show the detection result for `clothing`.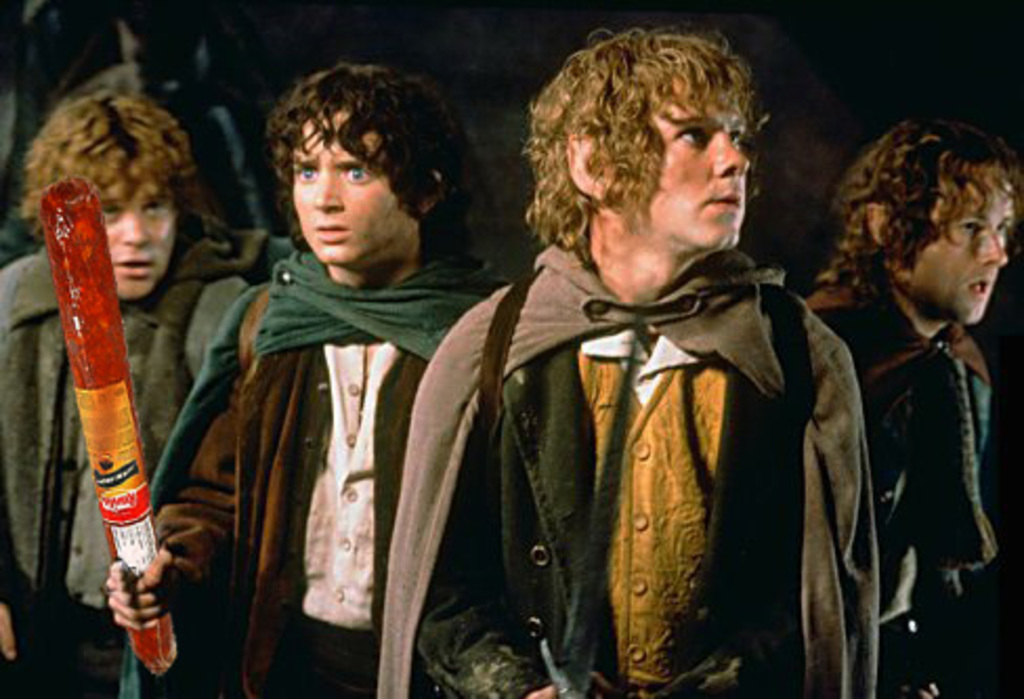
left=0, top=208, right=256, bottom=697.
